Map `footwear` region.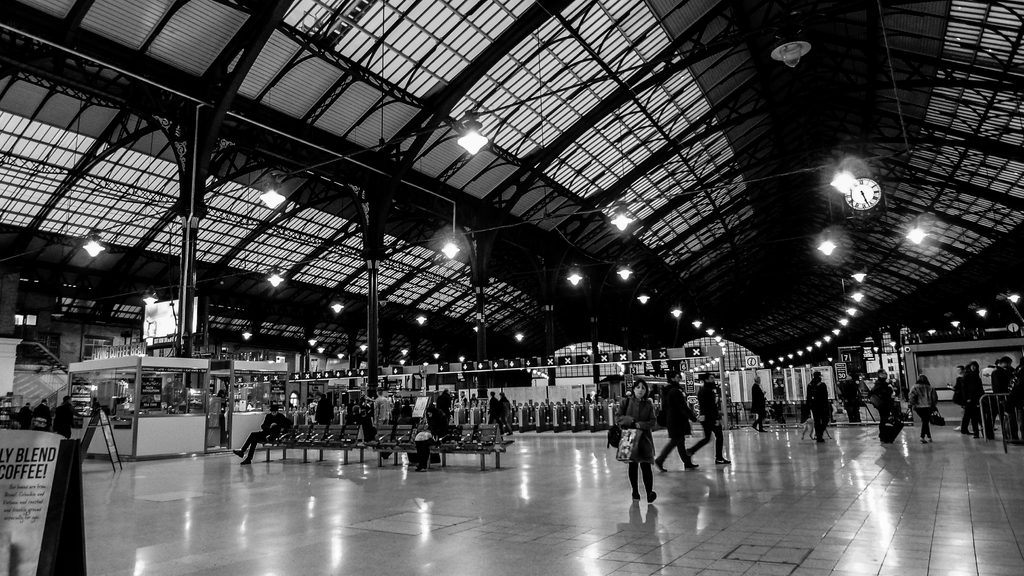
Mapped to 684:463:701:469.
